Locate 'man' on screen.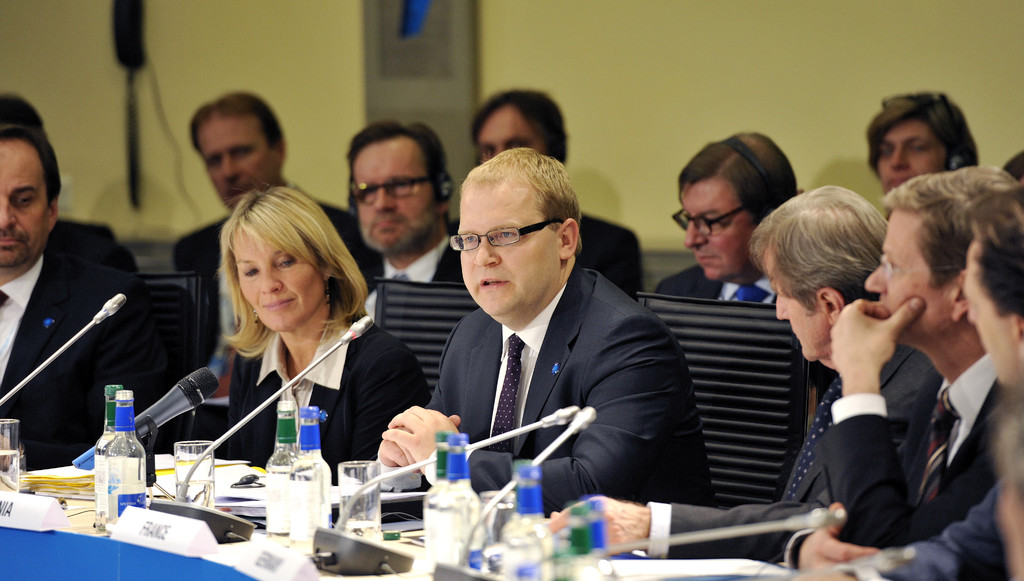
On screen at {"x1": 156, "y1": 78, "x2": 386, "y2": 365}.
